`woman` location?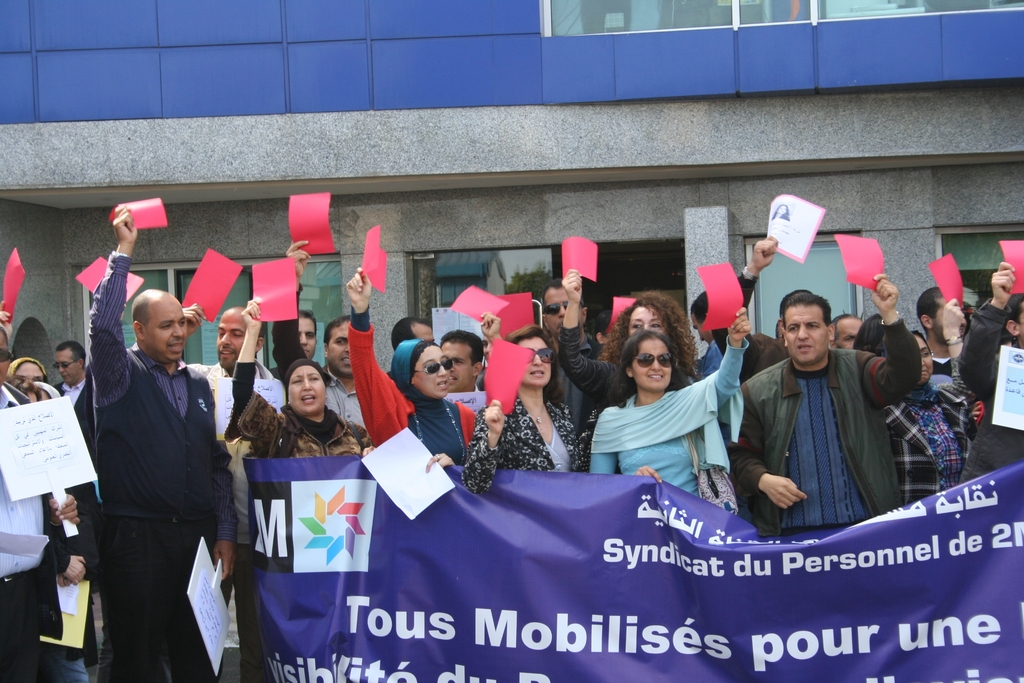
x1=223 y1=304 x2=378 y2=459
